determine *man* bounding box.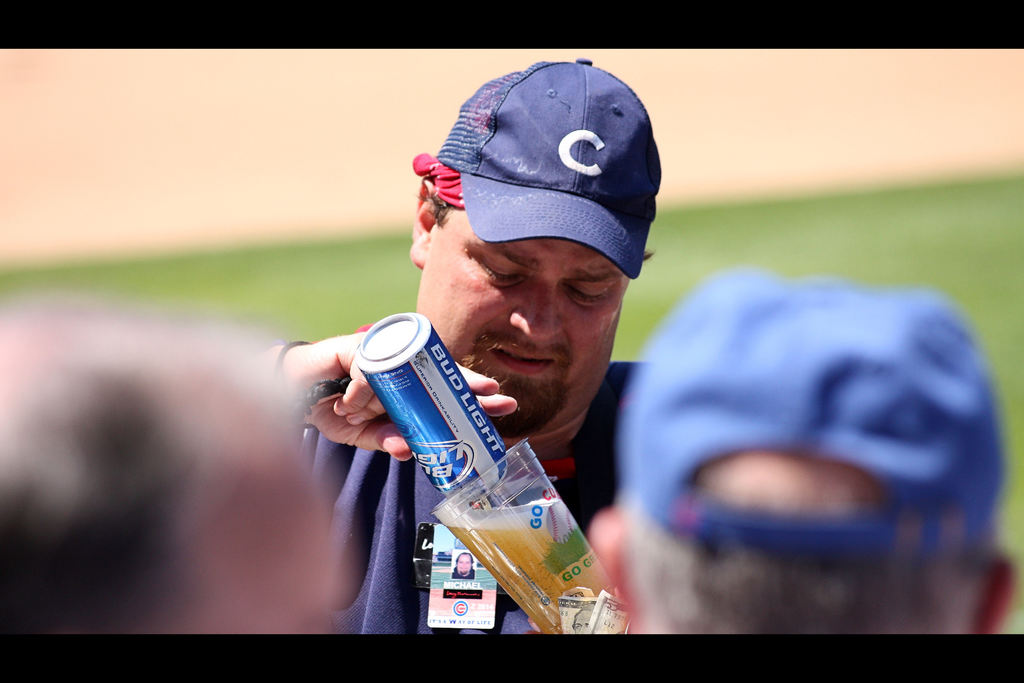
Determined: [450,548,479,582].
